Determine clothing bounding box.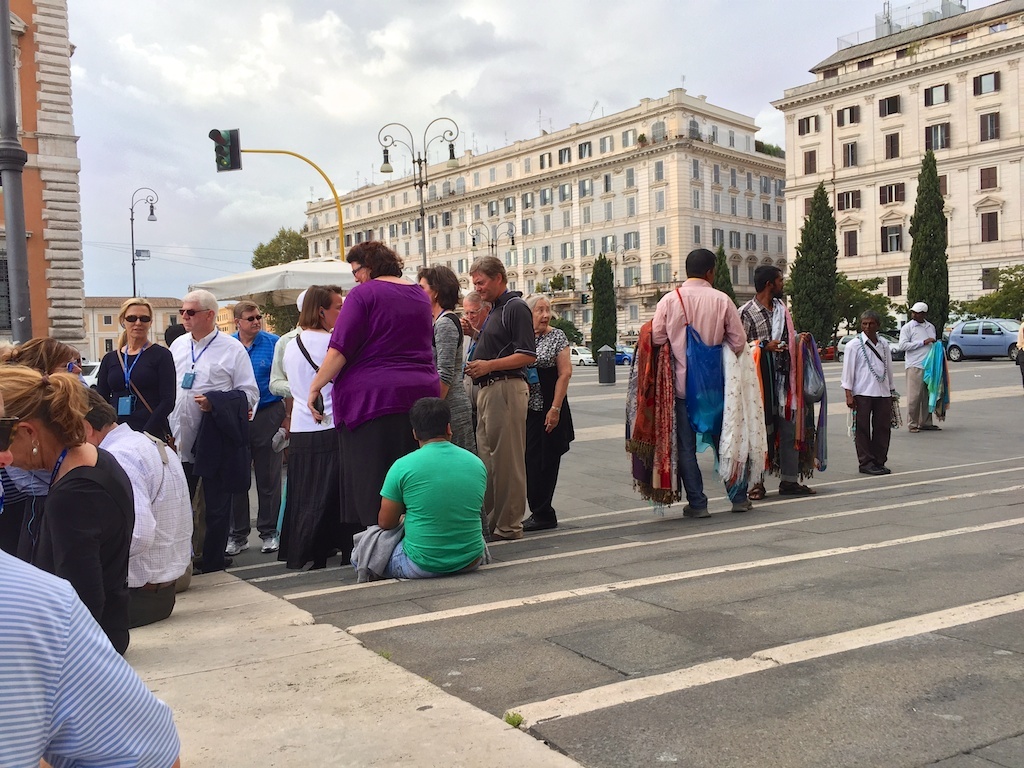
Determined: (left=93, top=338, right=177, bottom=455).
